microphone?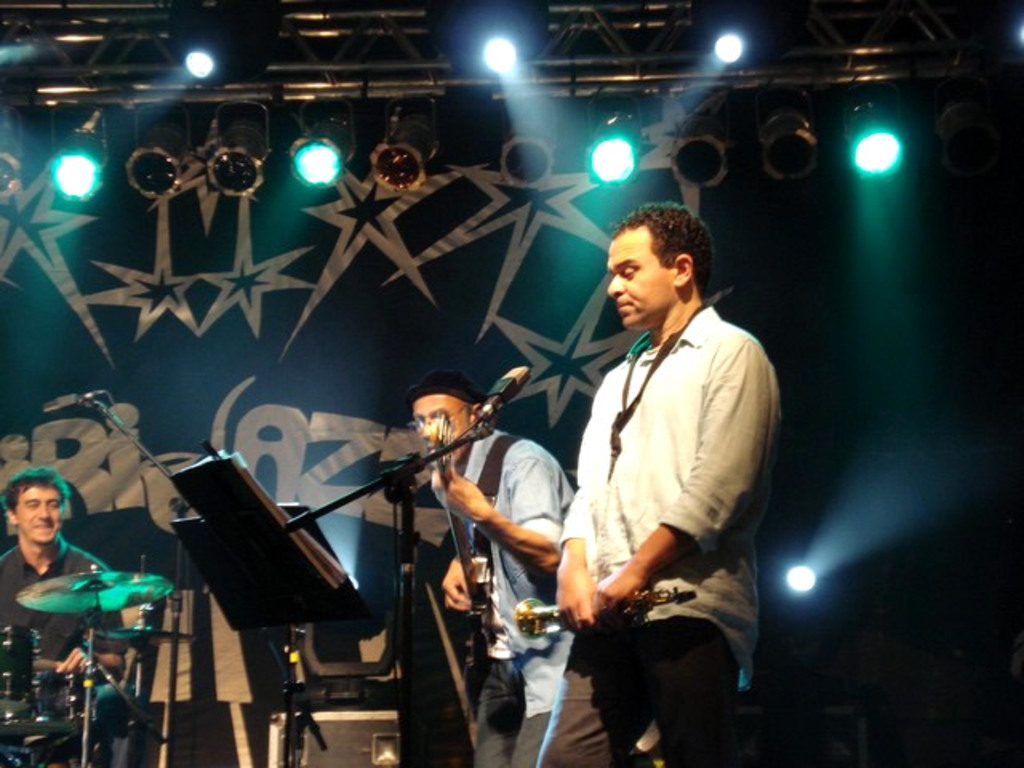
(42,389,106,411)
